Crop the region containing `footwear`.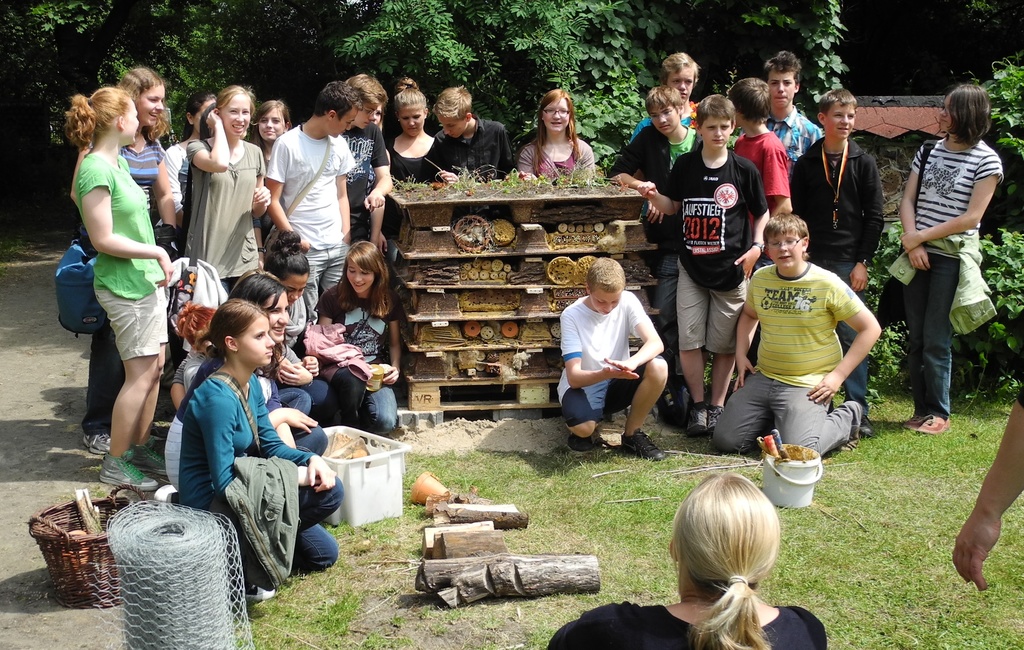
Crop region: Rect(919, 414, 947, 432).
